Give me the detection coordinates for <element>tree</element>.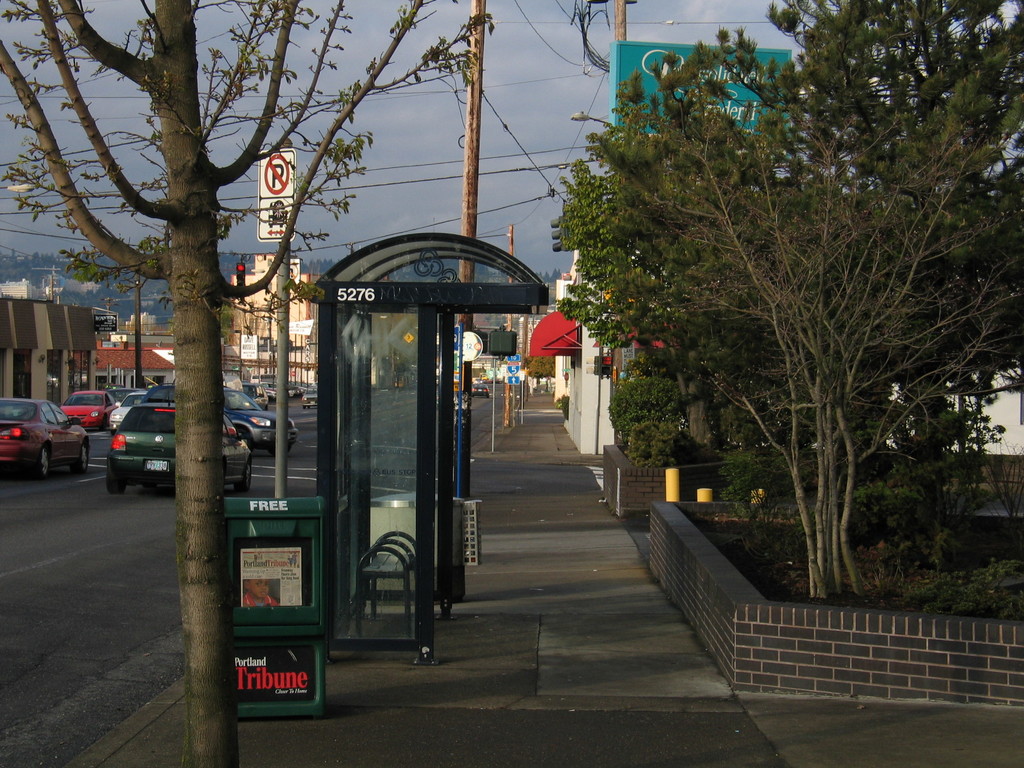
pyautogui.locateOnScreen(0, 0, 493, 761).
